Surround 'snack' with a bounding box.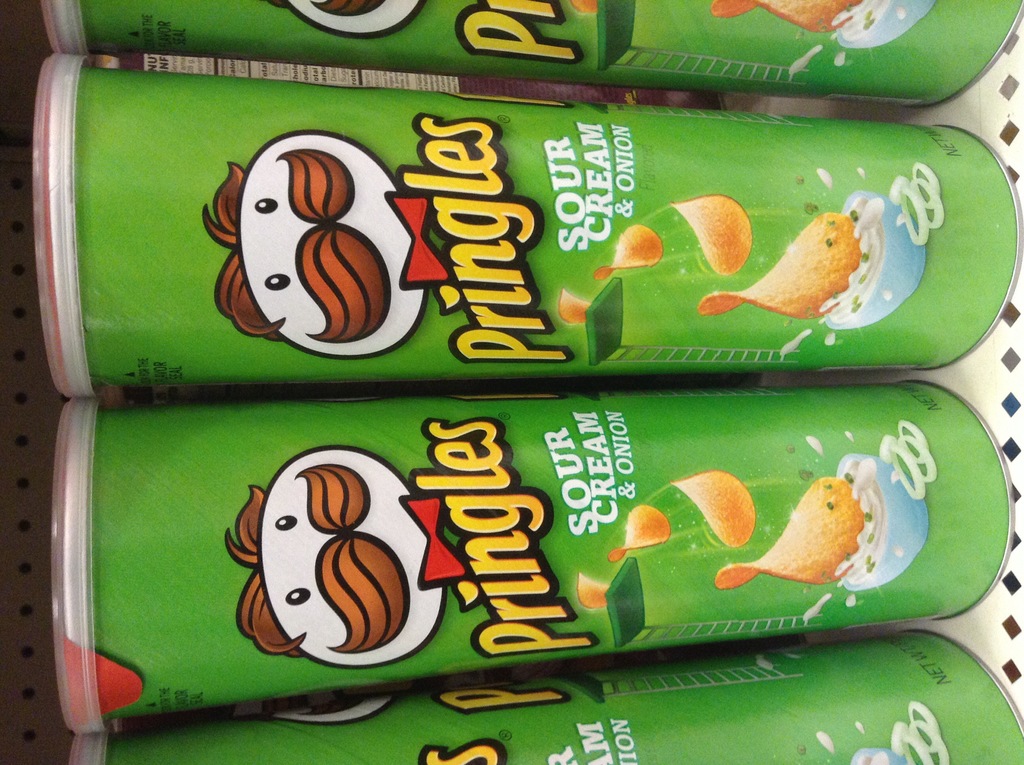
(left=670, top=191, right=753, bottom=275).
